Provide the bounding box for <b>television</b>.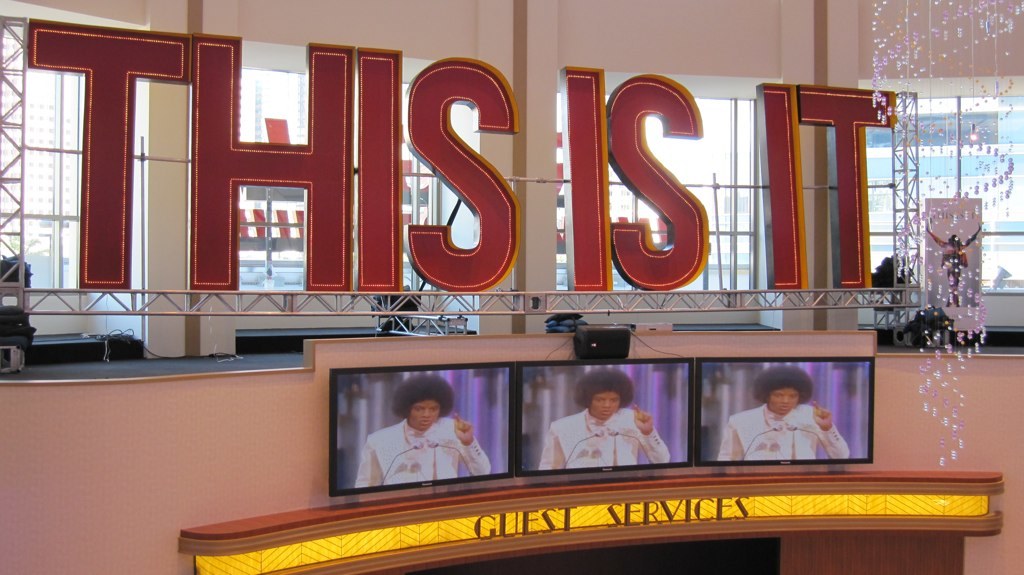
[695, 351, 872, 466].
